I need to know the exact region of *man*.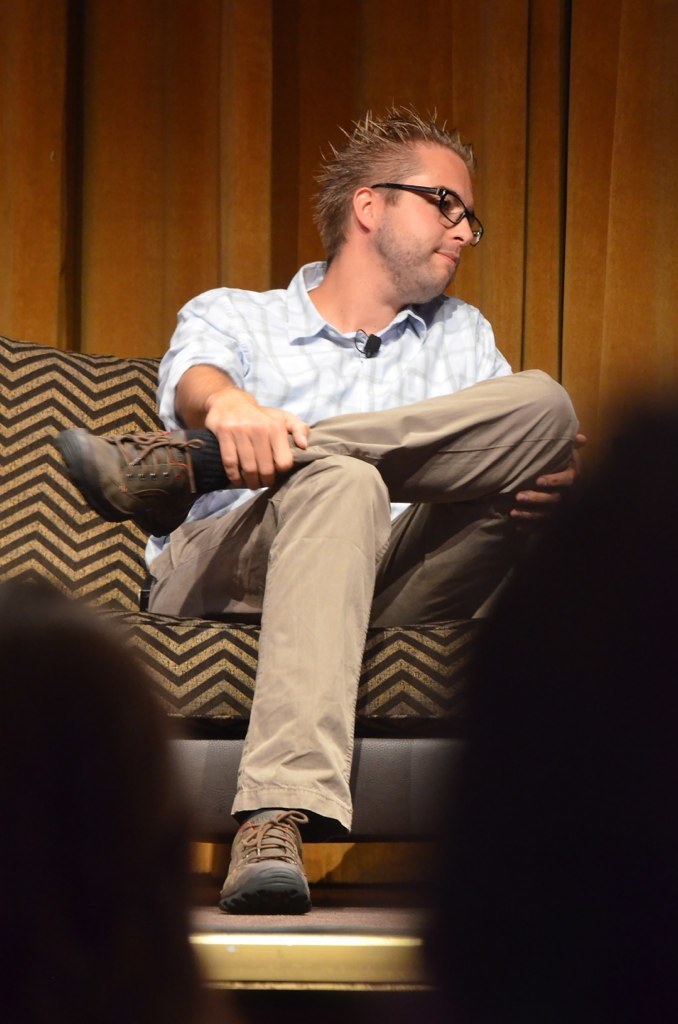
Region: <bbox>55, 99, 590, 914</bbox>.
